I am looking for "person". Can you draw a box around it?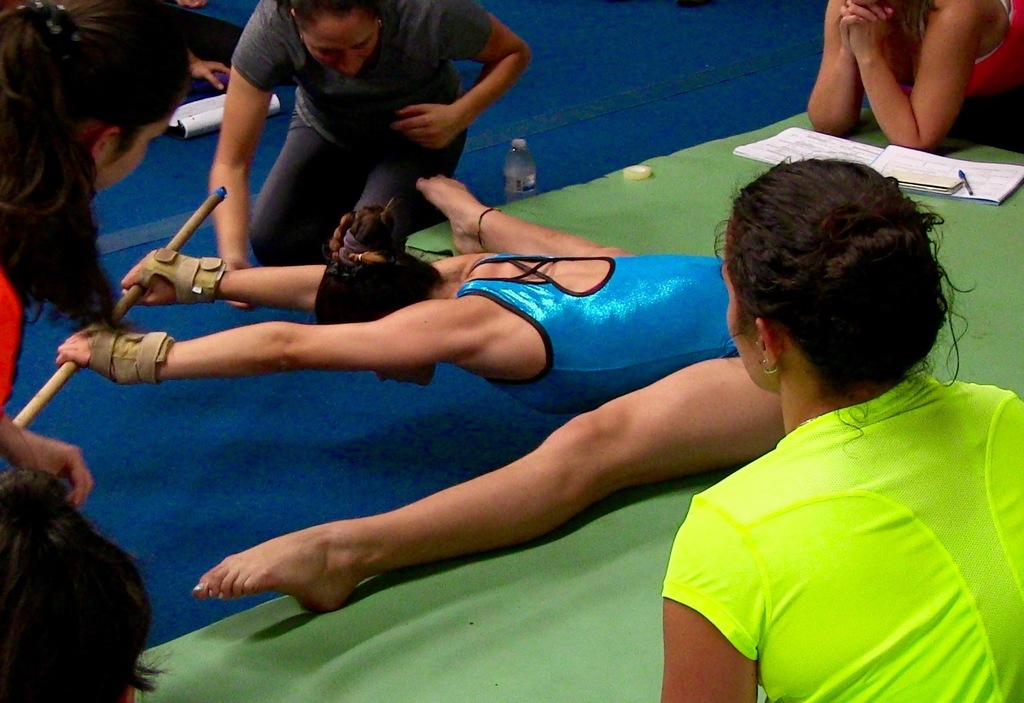
Sure, the bounding box is detection(0, 468, 178, 702).
